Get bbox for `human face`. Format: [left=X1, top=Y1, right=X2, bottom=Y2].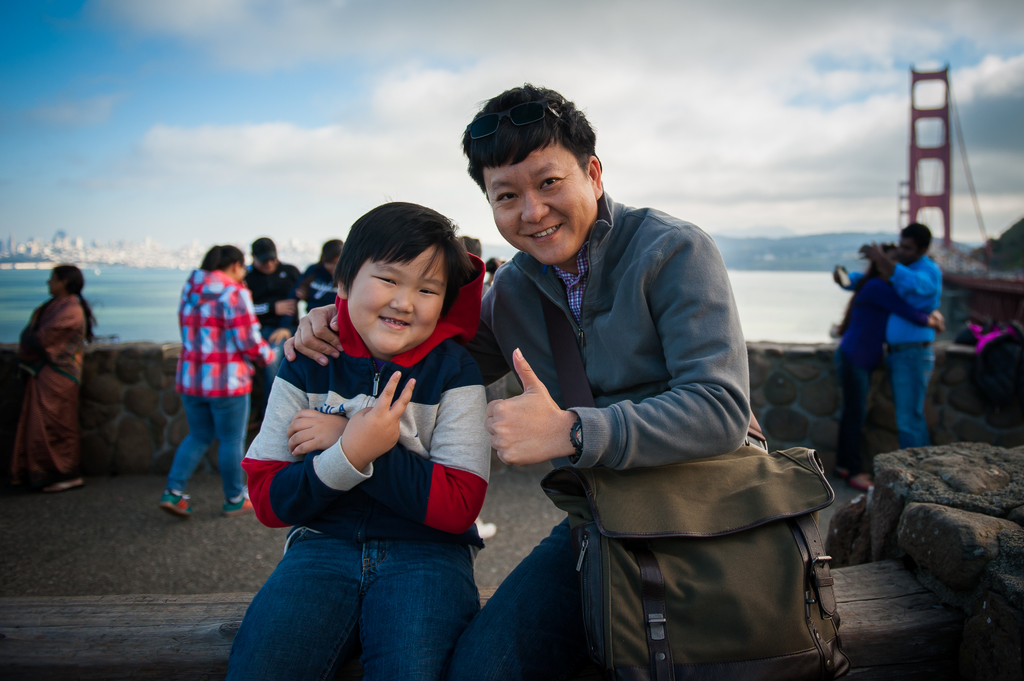
[left=480, top=140, right=594, bottom=267].
